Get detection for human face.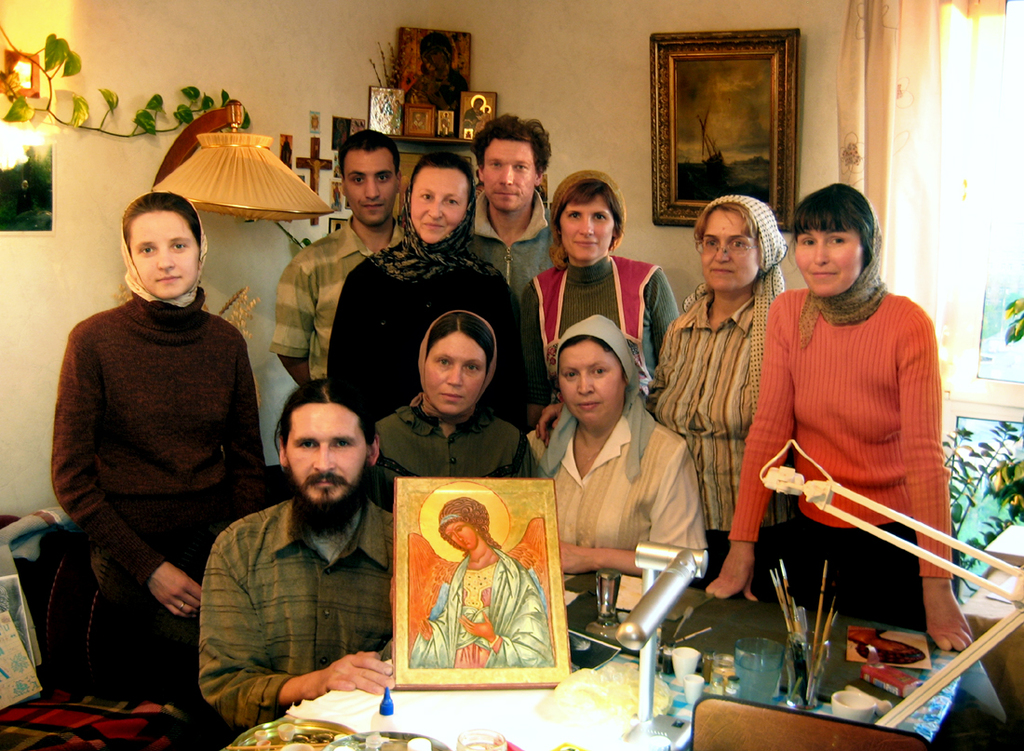
Detection: <box>411,165,470,242</box>.
